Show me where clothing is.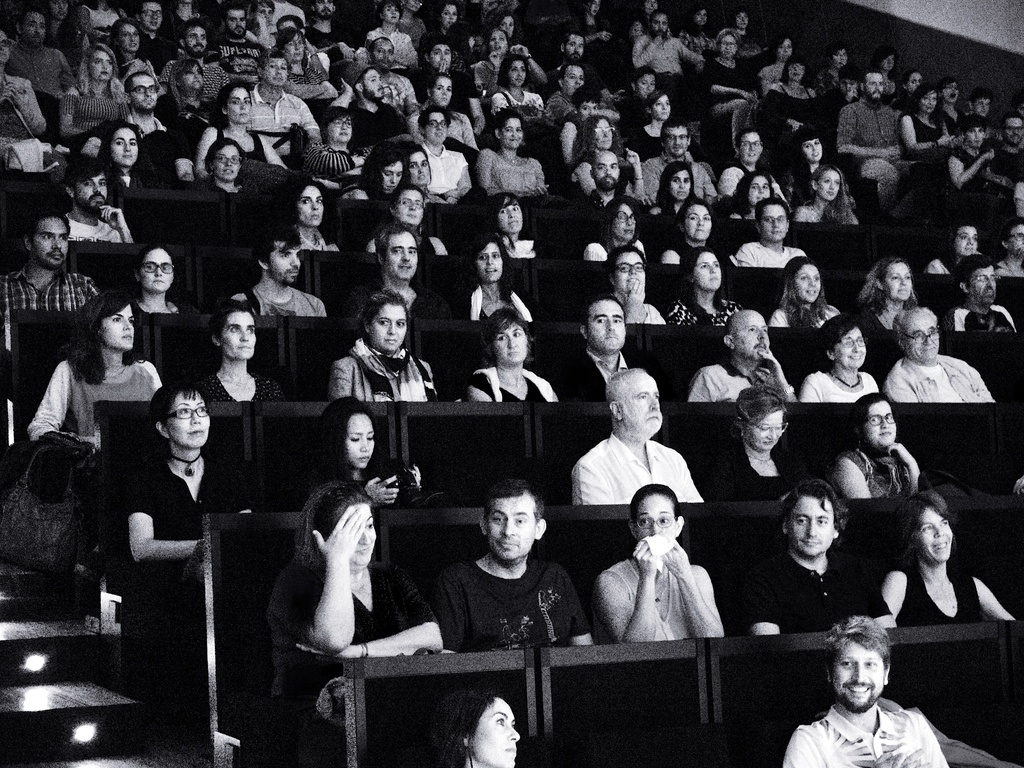
clothing is at rect(428, 552, 594, 658).
